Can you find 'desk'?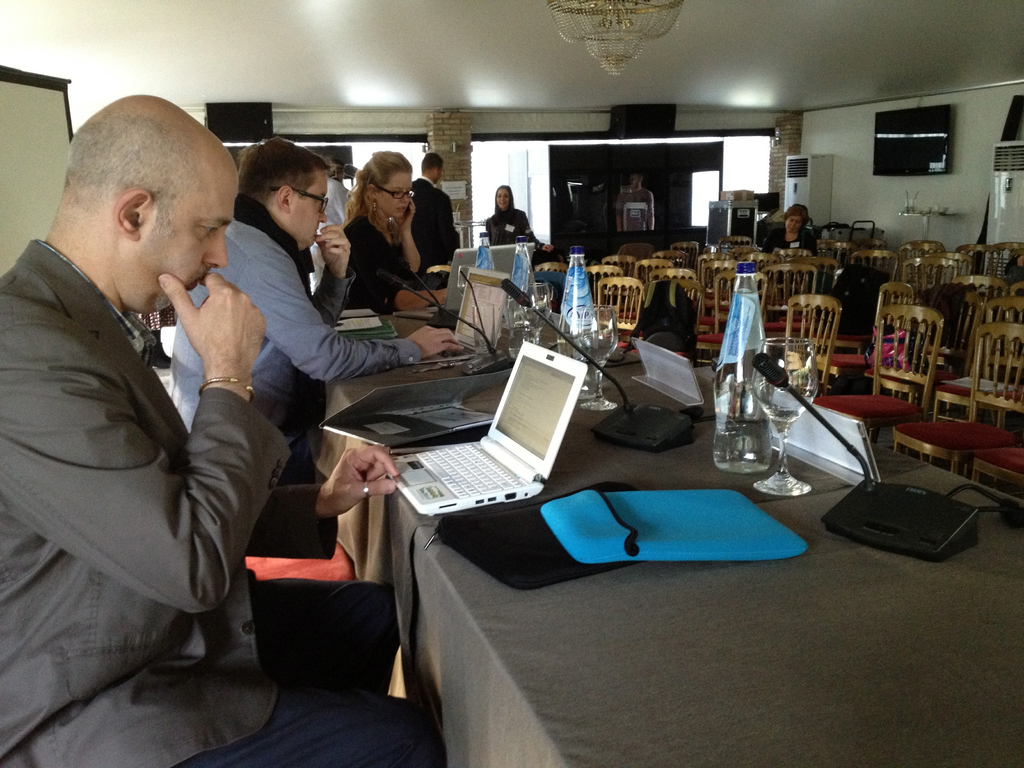
Yes, bounding box: x1=435 y1=486 x2=1023 y2=767.
